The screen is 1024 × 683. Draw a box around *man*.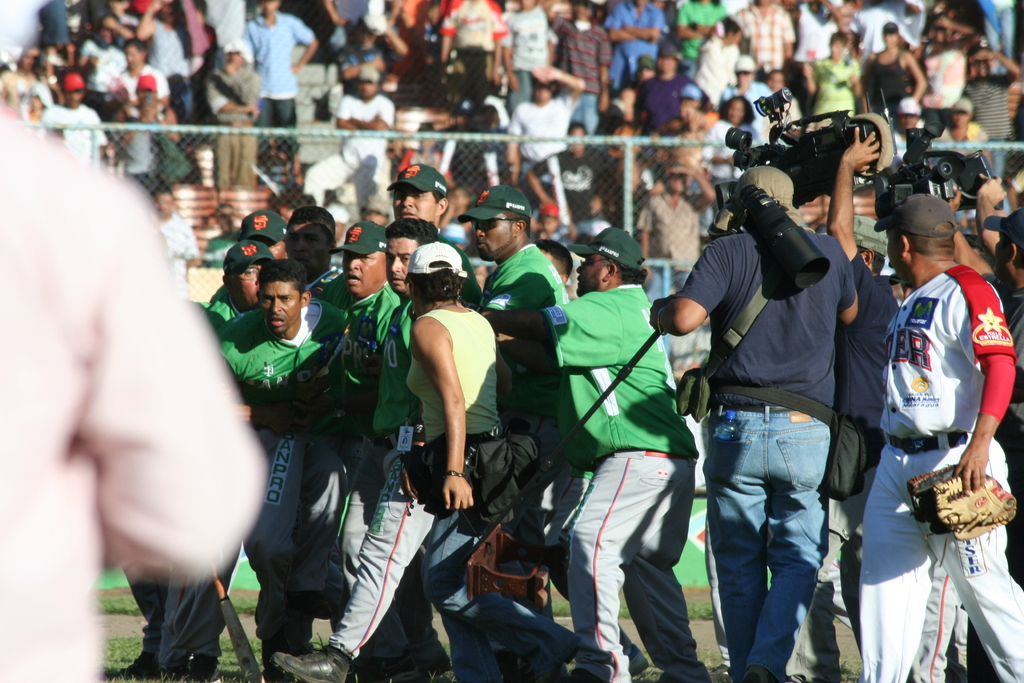
207 211 289 644.
